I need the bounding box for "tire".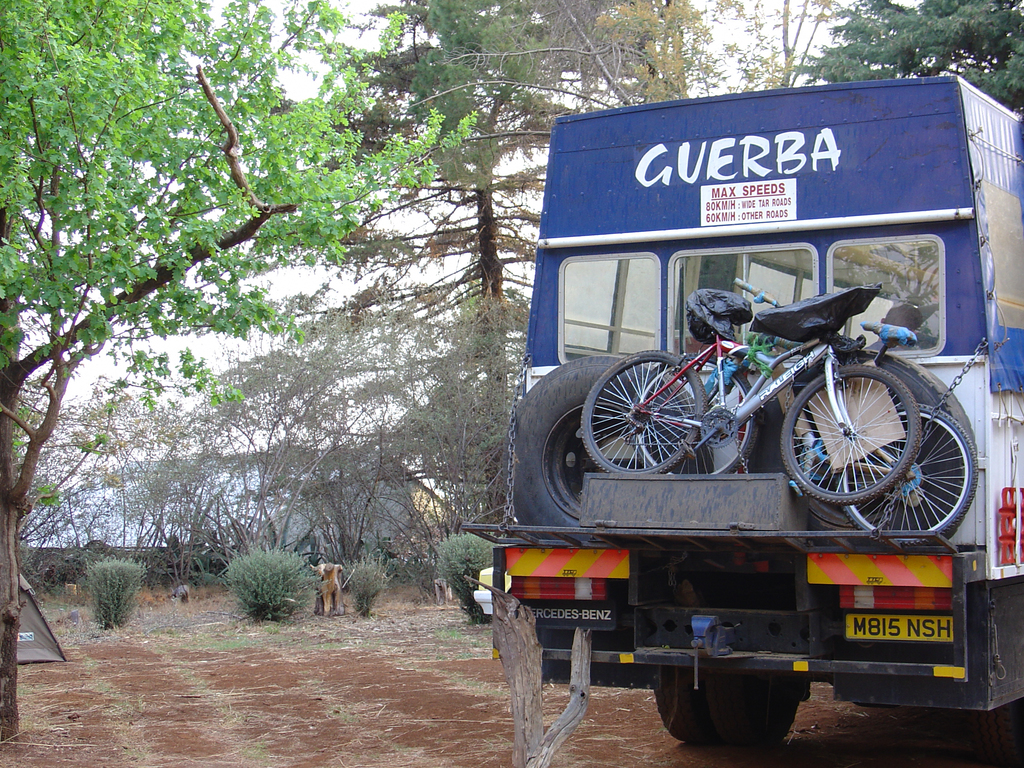
Here it is: 579/349/710/475.
